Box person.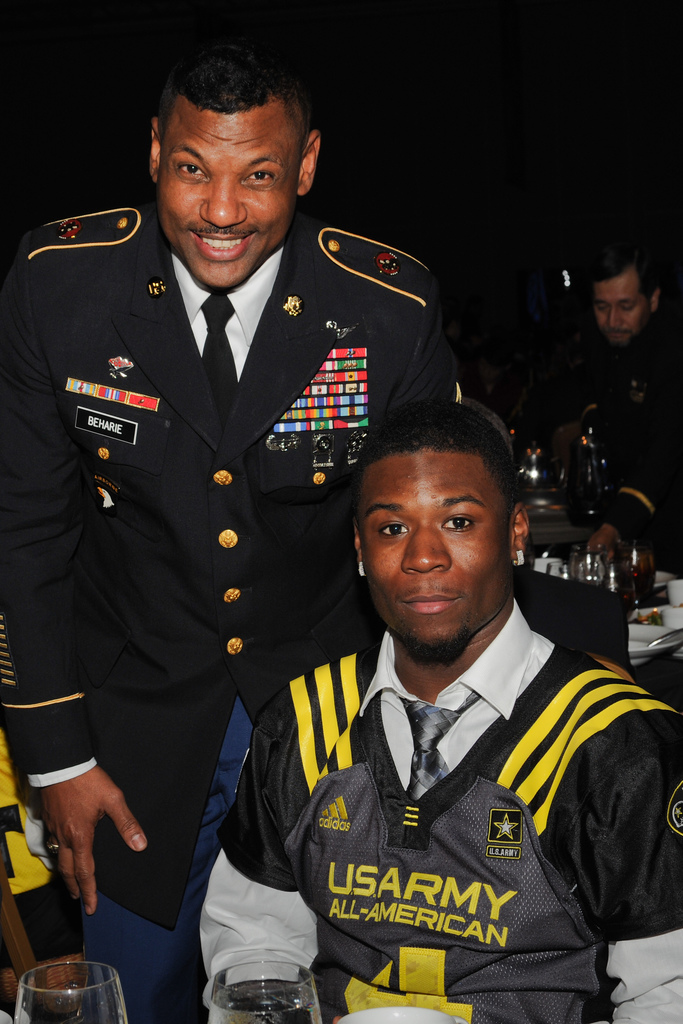
{"x1": 495, "y1": 223, "x2": 682, "y2": 581}.
